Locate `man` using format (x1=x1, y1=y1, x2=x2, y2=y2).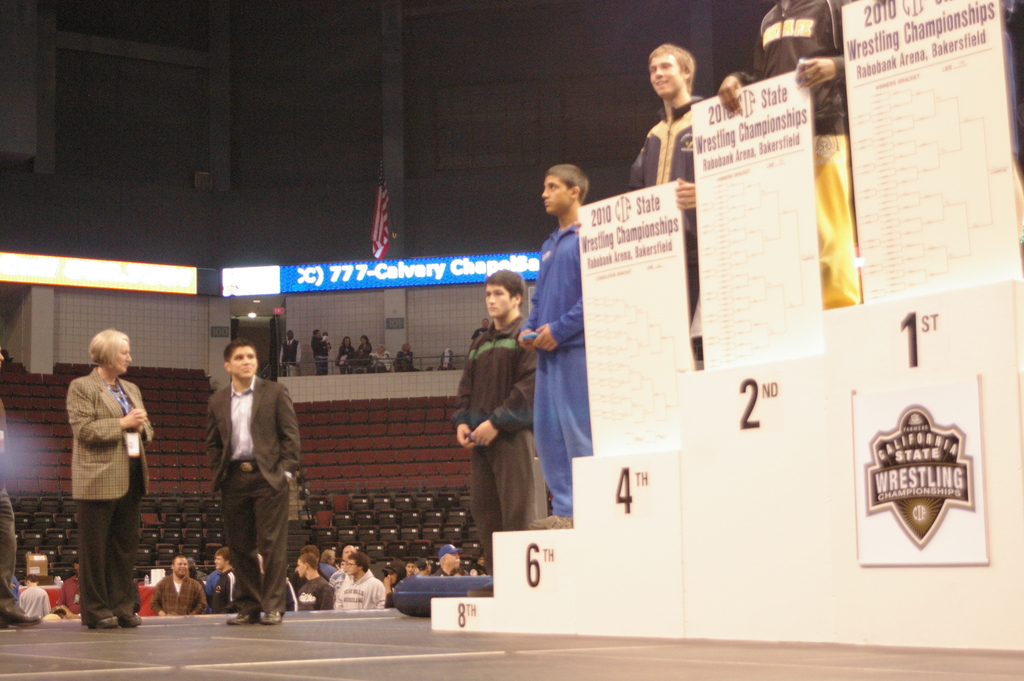
(x1=394, y1=340, x2=416, y2=369).
